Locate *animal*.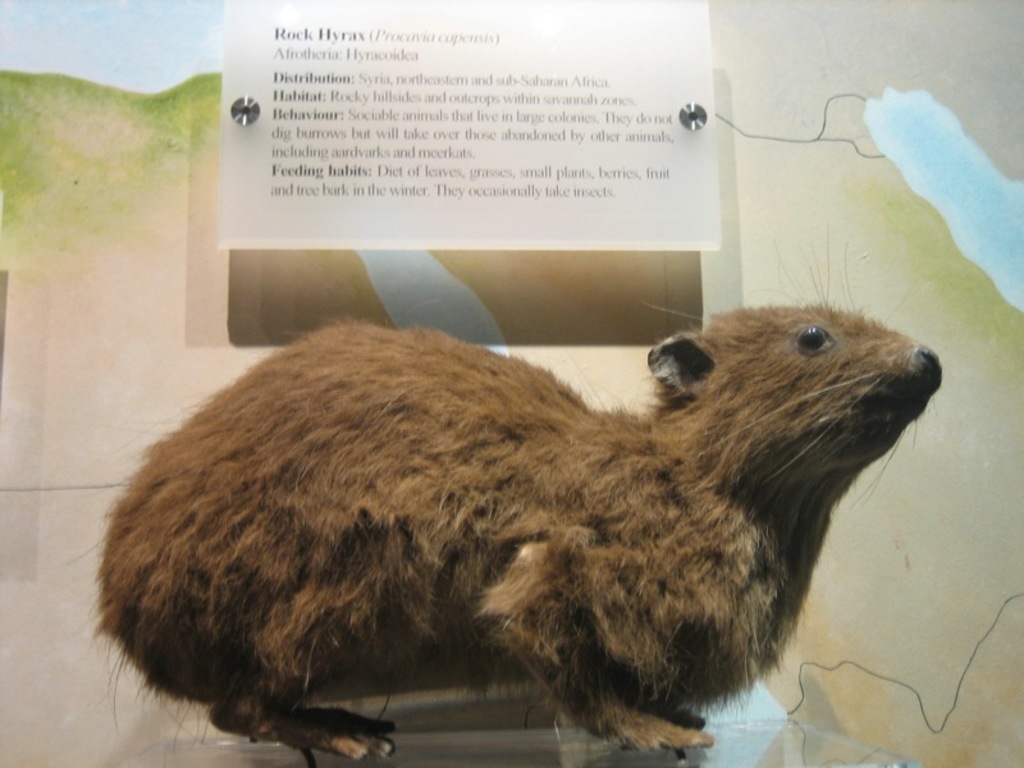
Bounding box: (65,219,942,760).
